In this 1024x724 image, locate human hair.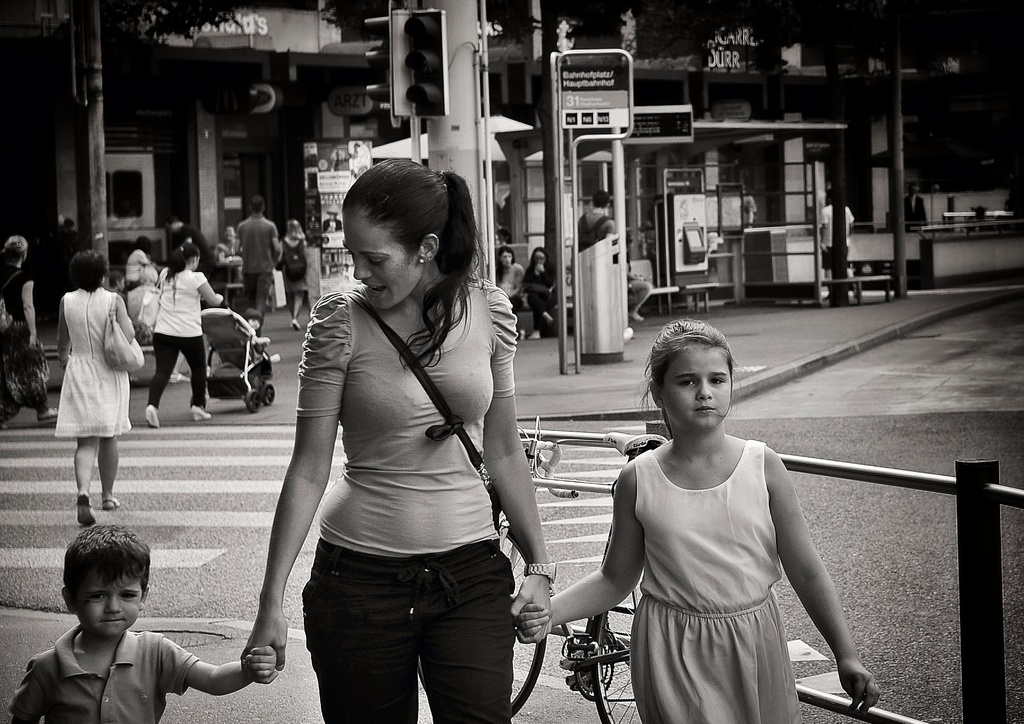
Bounding box: (249,194,264,214).
